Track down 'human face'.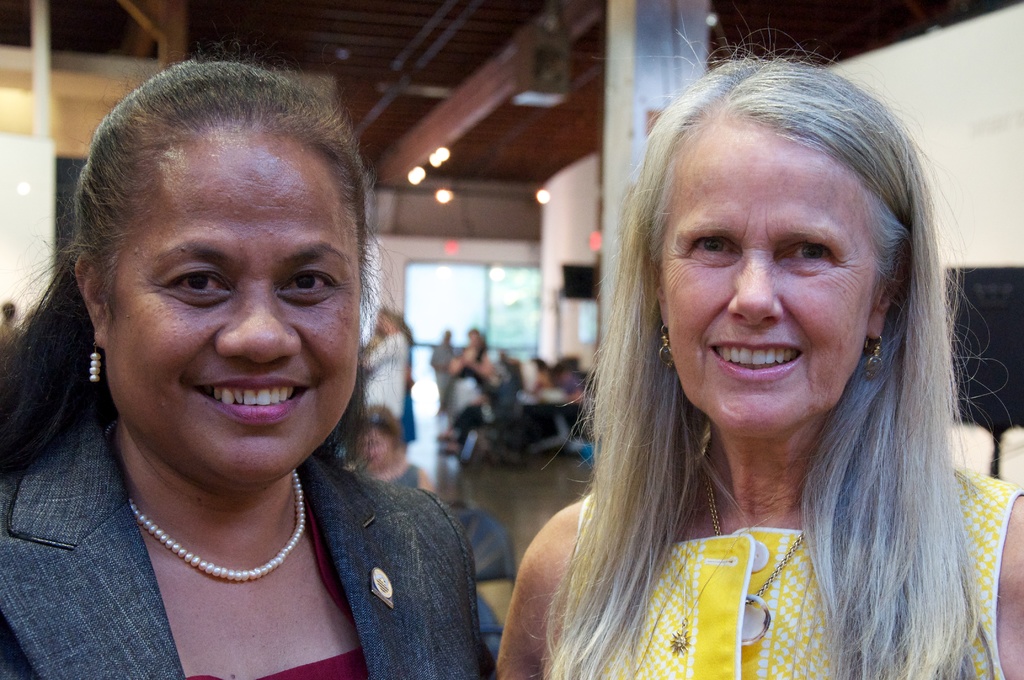
Tracked to (360,424,392,472).
